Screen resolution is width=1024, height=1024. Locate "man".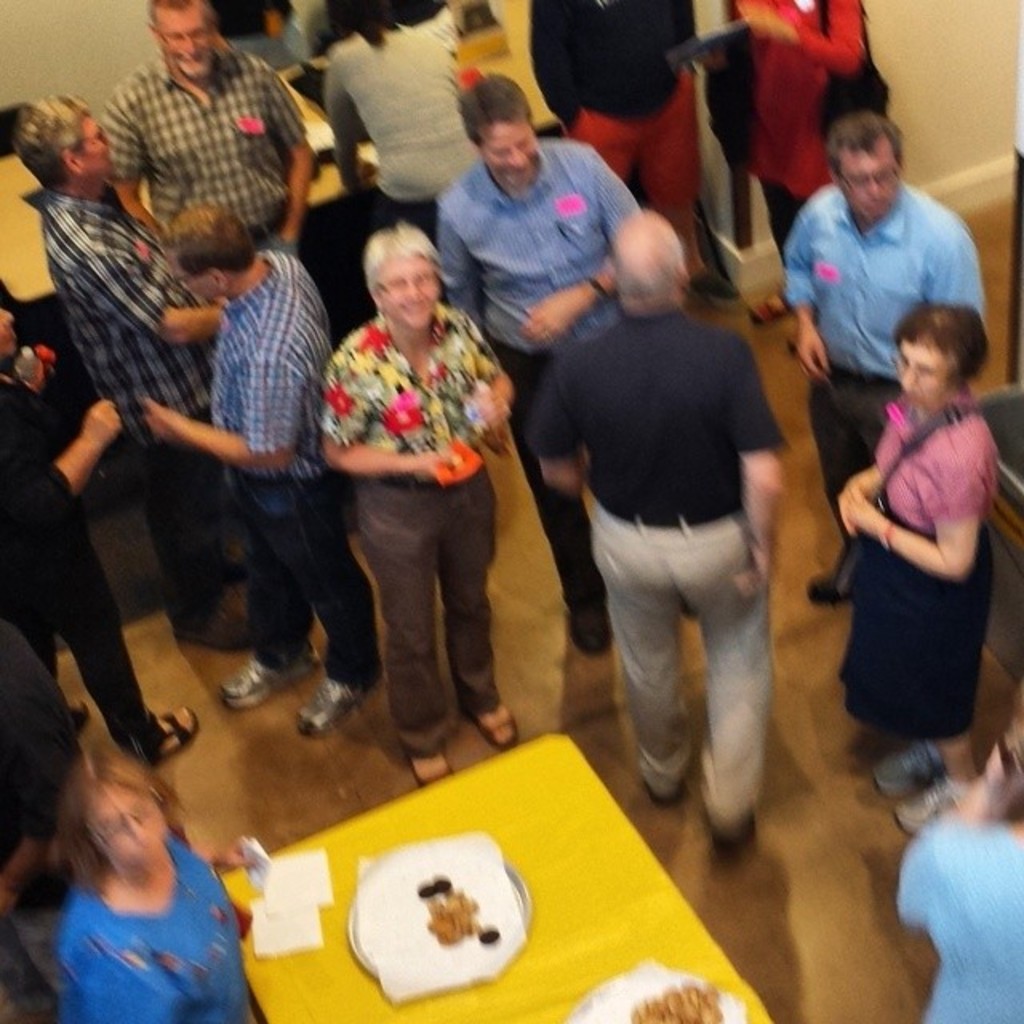
(101, 0, 317, 264).
